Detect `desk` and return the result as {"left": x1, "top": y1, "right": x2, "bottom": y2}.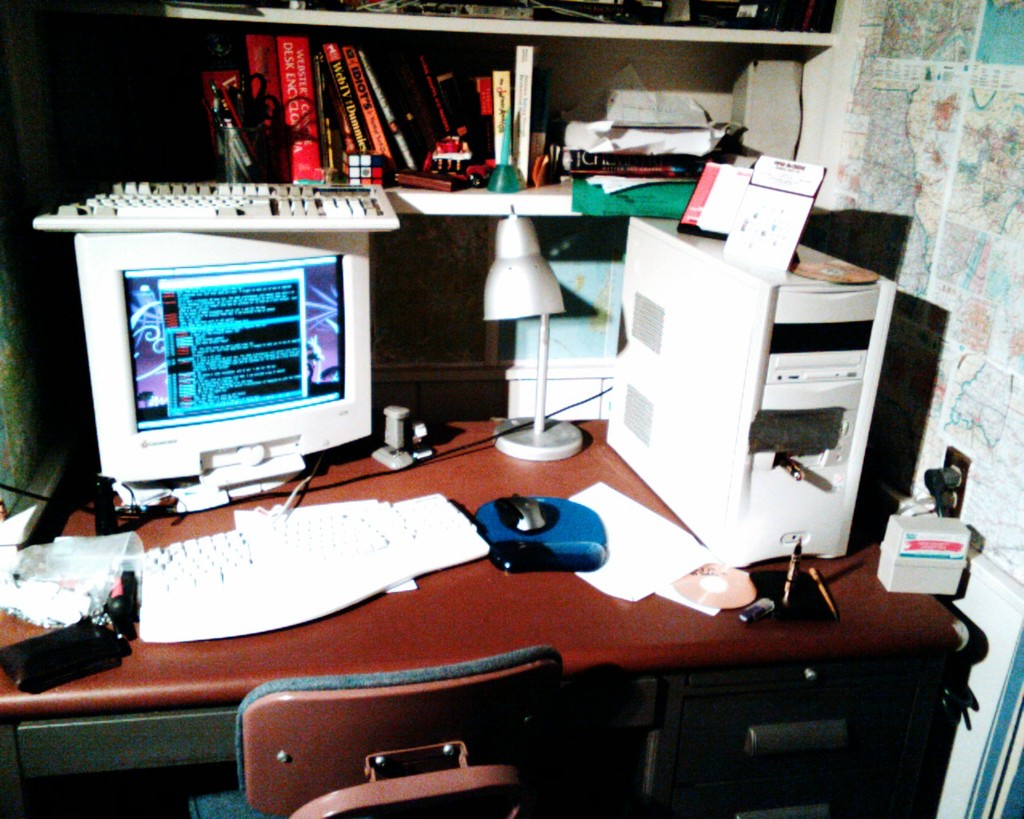
{"left": 0, "top": 419, "right": 956, "bottom": 818}.
